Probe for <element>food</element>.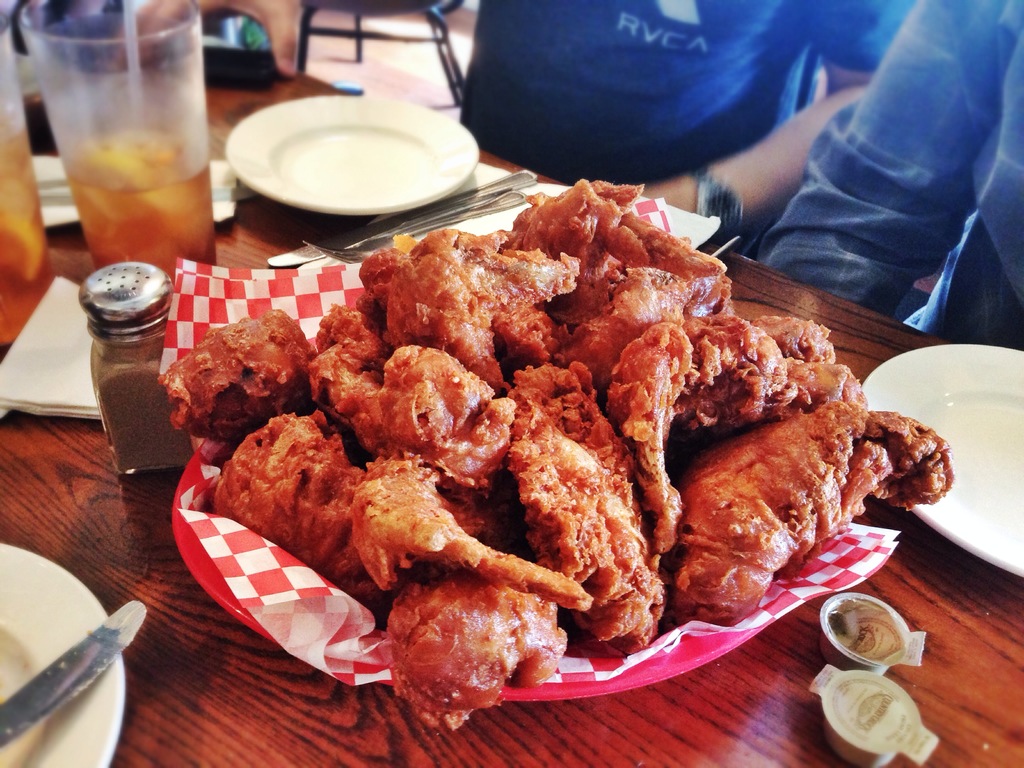
Probe result: rect(927, 426, 955, 508).
